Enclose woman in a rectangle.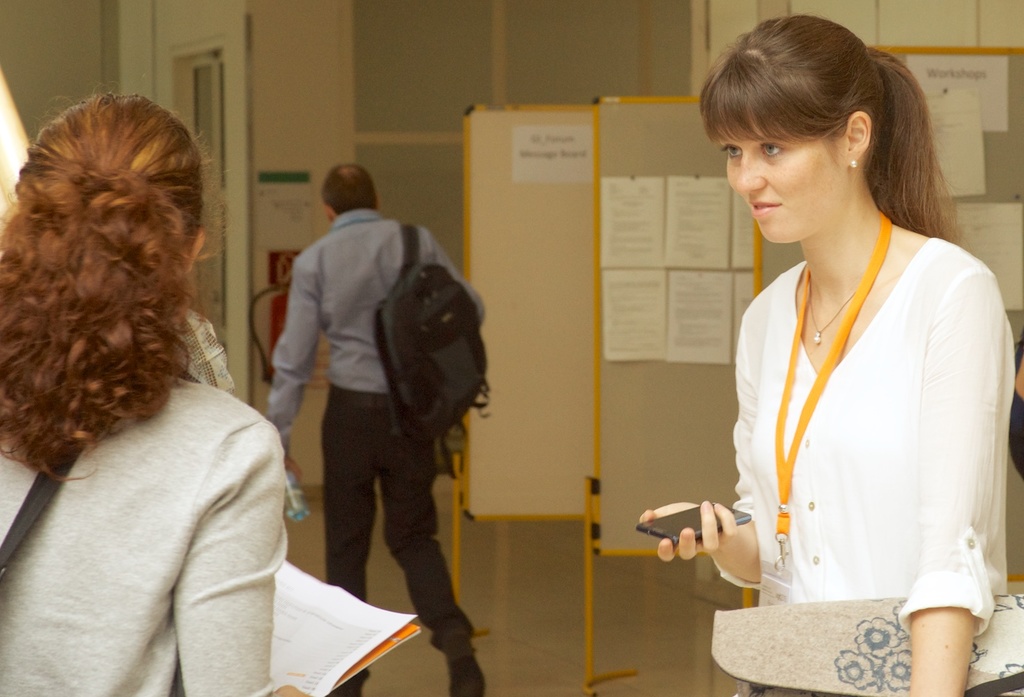
left=0, top=95, right=320, bottom=696.
